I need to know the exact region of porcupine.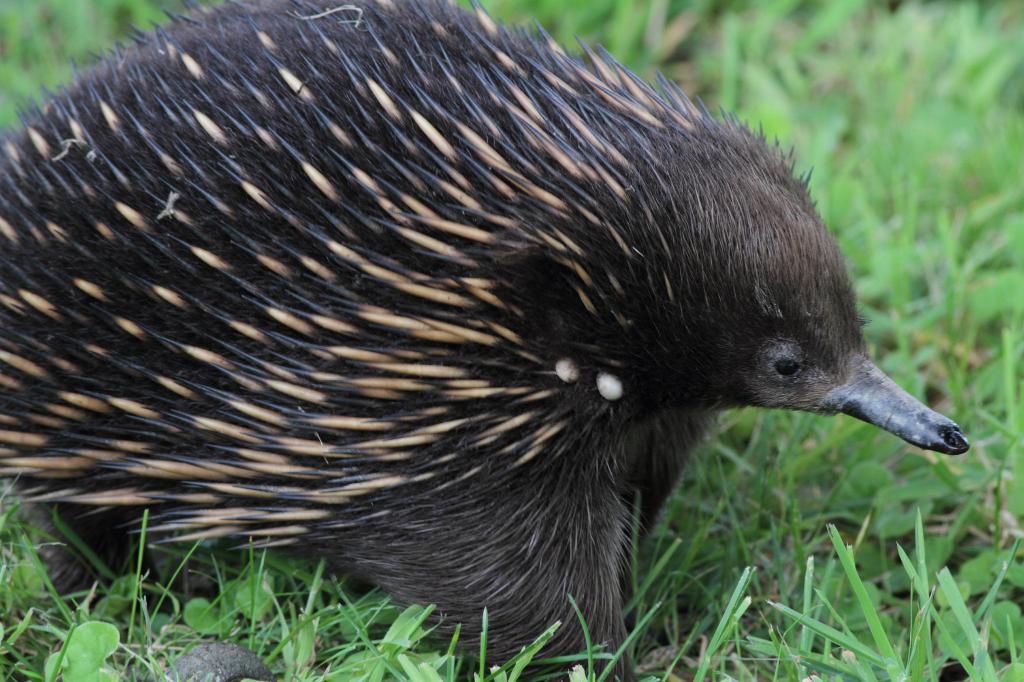
Region: (14,36,1017,646).
